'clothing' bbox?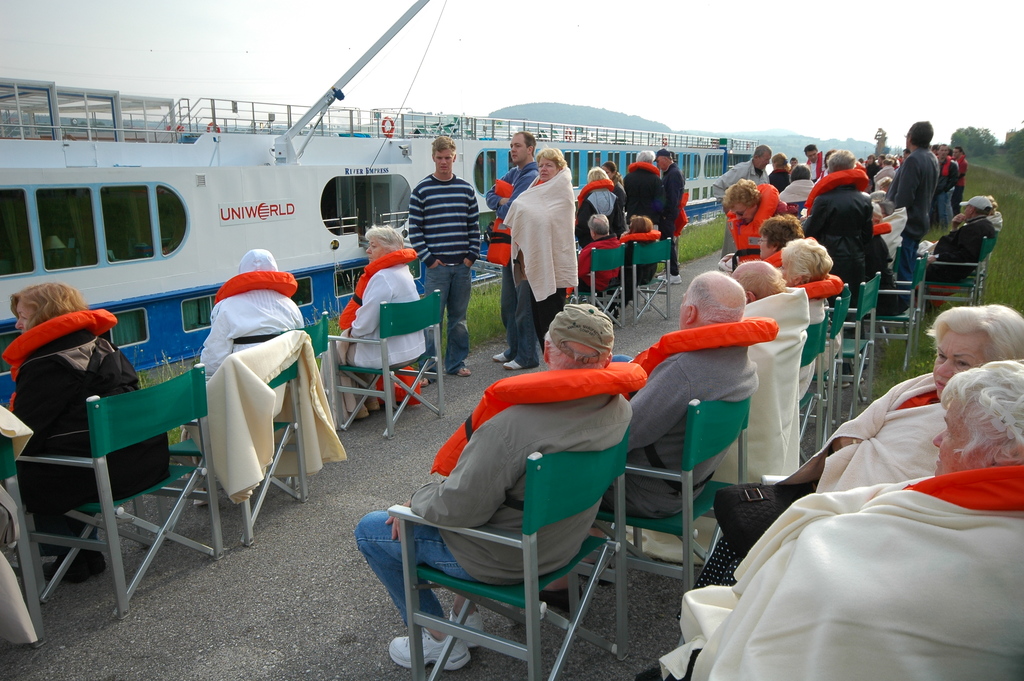
6, 311, 169, 562
